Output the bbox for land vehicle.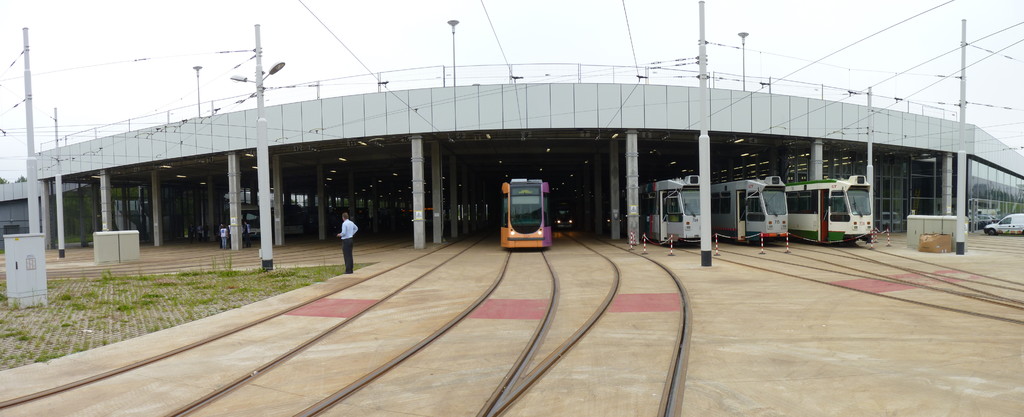
(x1=795, y1=179, x2=884, y2=249).
